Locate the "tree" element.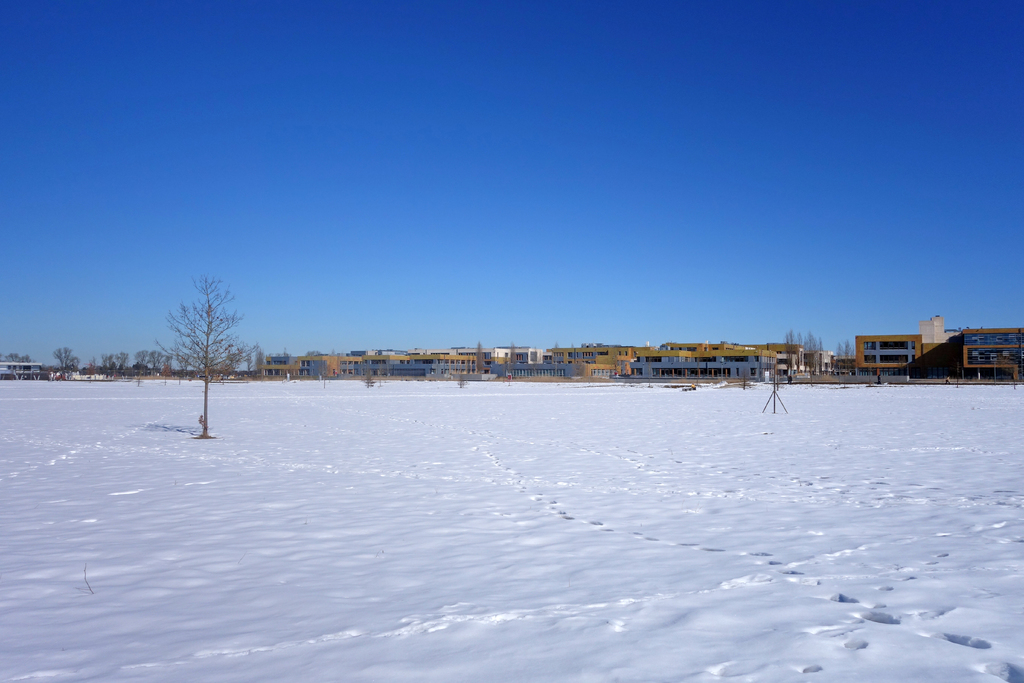
Element bbox: left=157, top=260, right=248, bottom=430.
